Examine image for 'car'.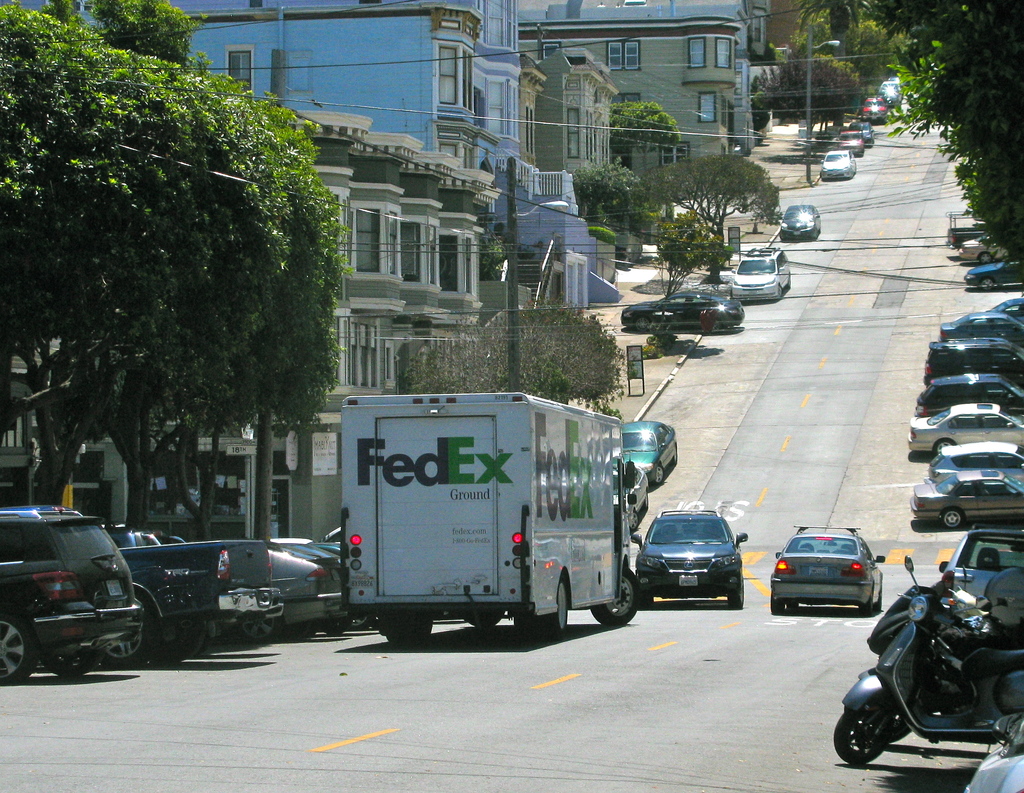
Examination result: <bbox>769, 525, 887, 614</bbox>.
